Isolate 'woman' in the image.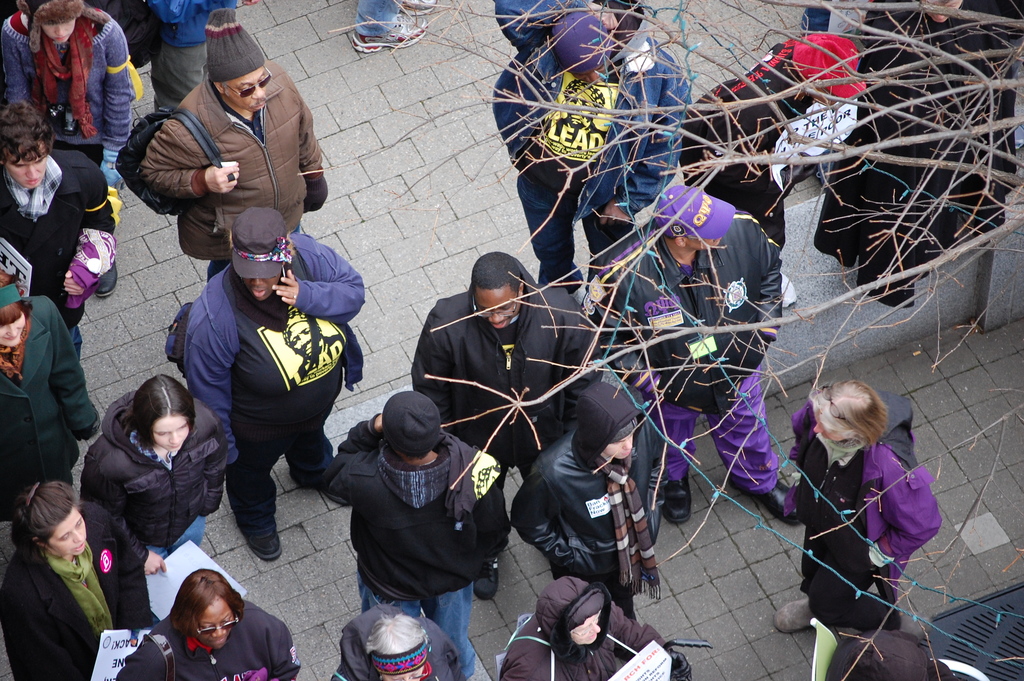
Isolated region: (left=0, top=272, right=102, bottom=523).
